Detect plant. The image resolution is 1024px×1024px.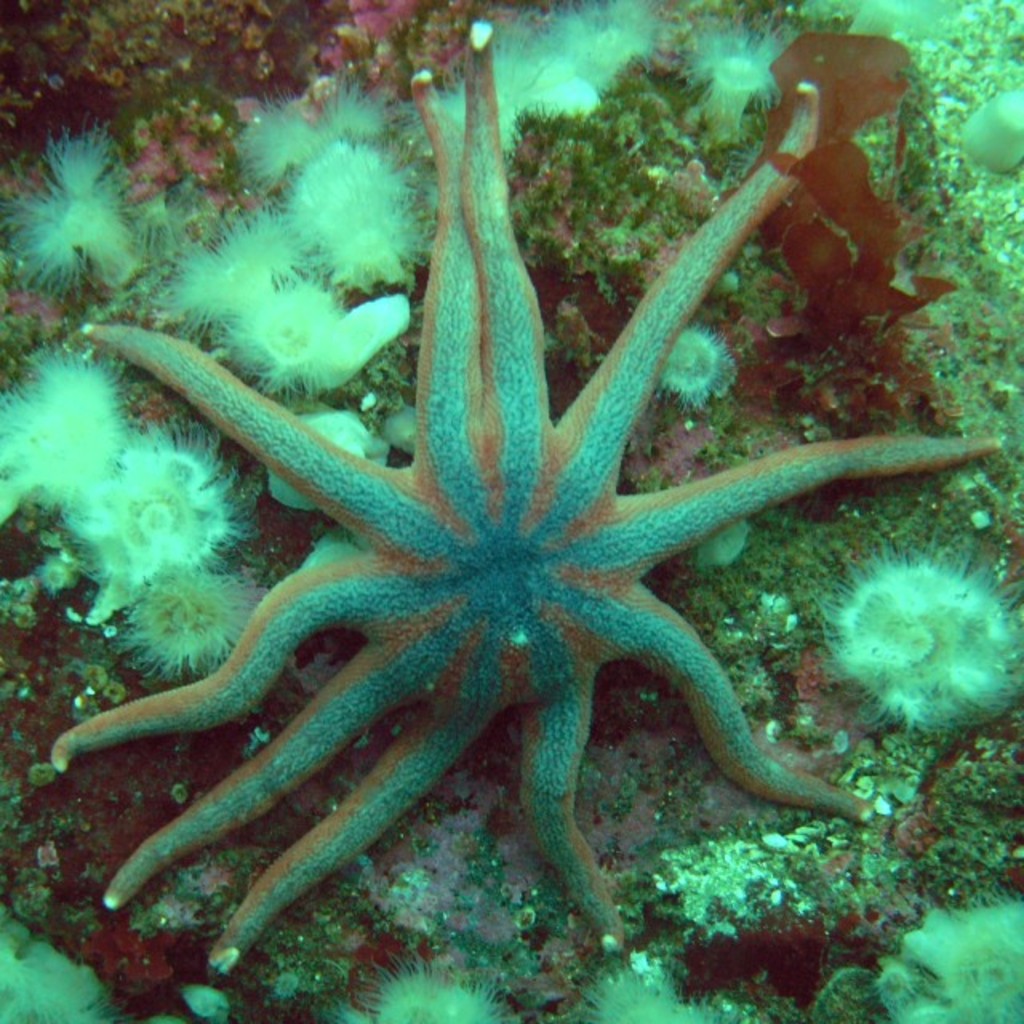
(0, 0, 1023, 1023).
